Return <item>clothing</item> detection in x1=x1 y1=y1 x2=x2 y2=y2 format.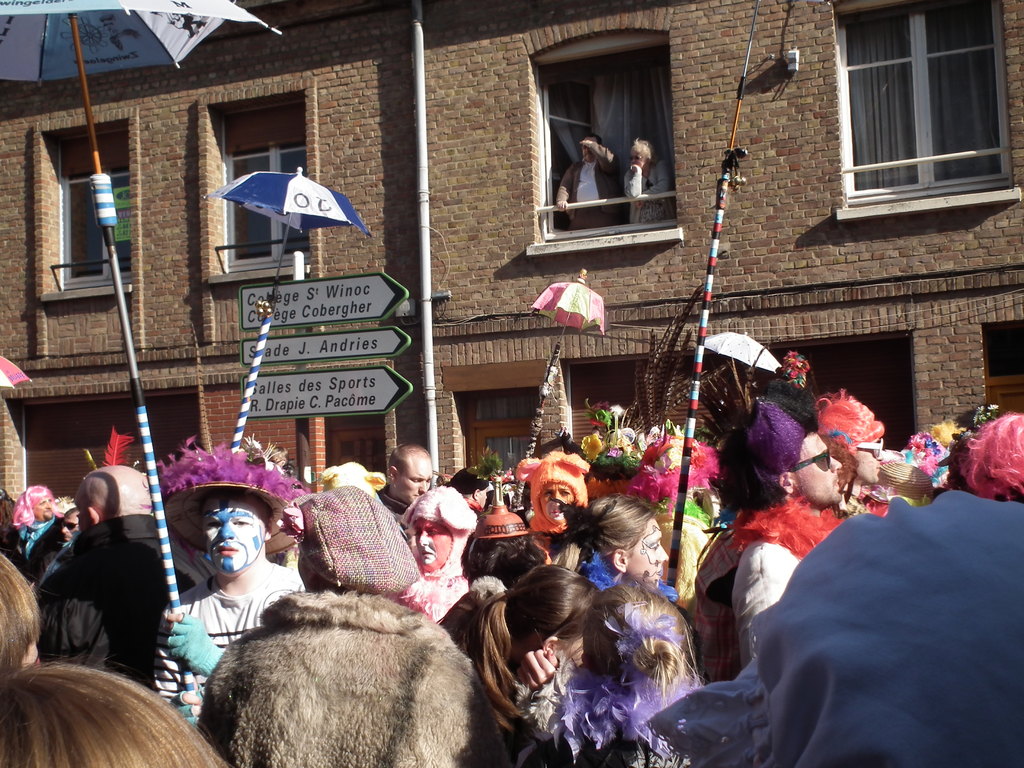
x1=196 y1=591 x2=508 y2=767.
